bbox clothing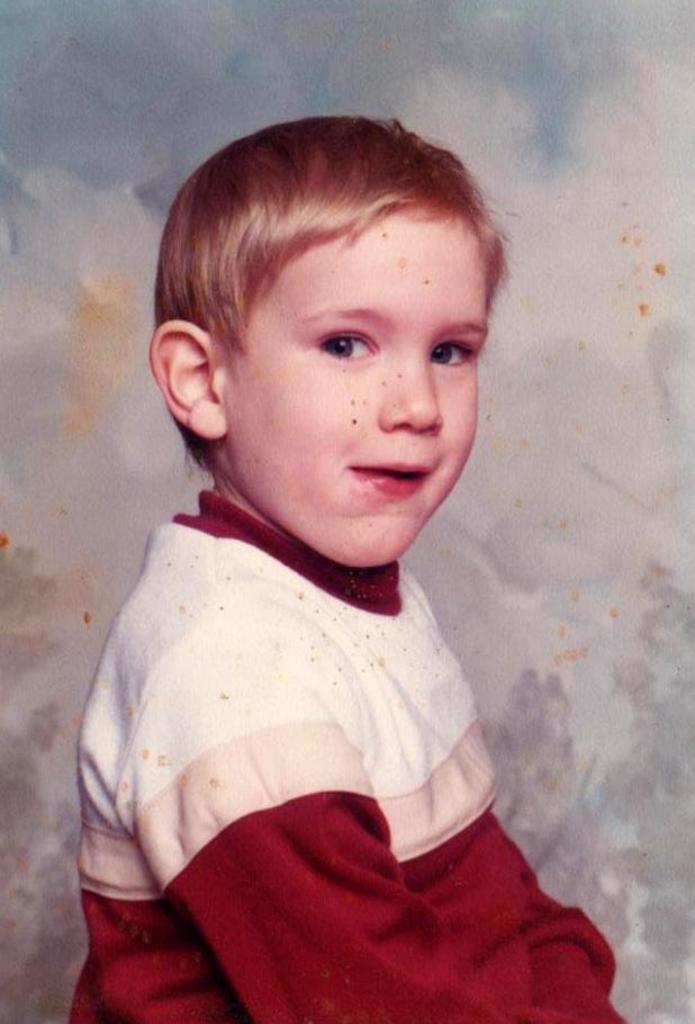
detection(51, 401, 594, 990)
